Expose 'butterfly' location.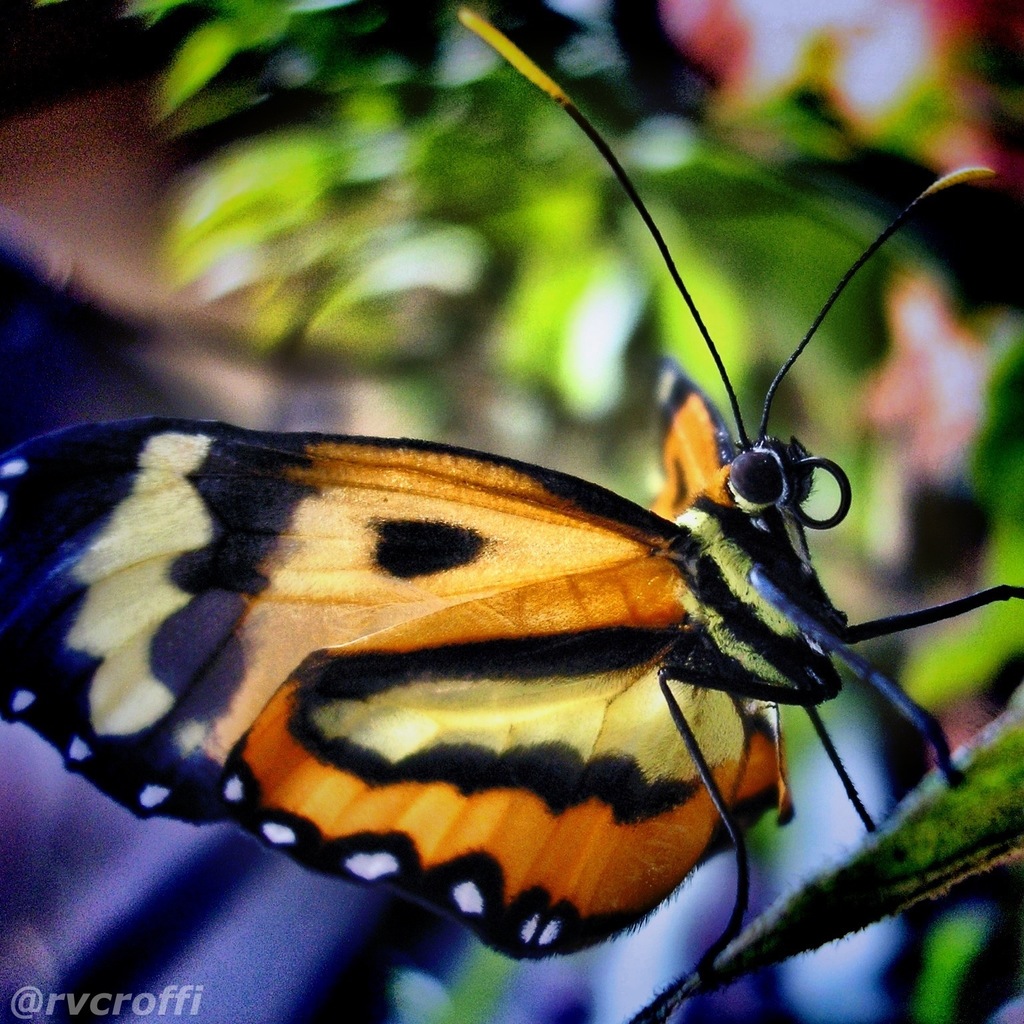
Exposed at <bbox>9, 55, 1023, 1014</bbox>.
